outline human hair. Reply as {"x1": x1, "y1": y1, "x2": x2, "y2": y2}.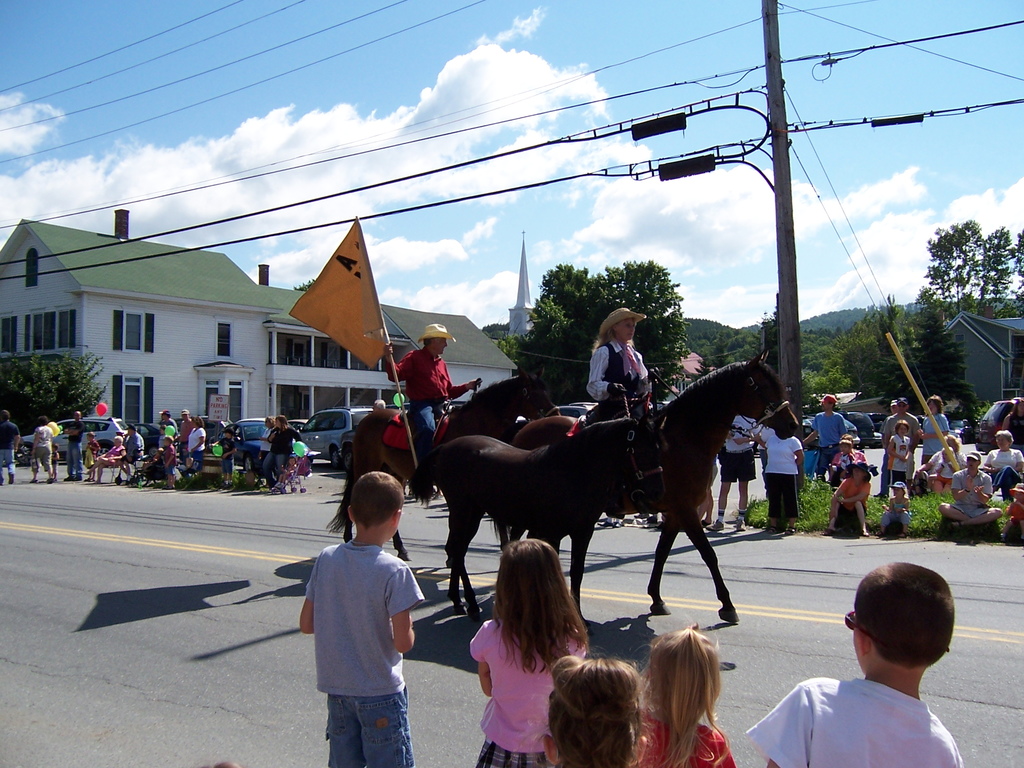
{"x1": 894, "y1": 419, "x2": 911, "y2": 434}.
